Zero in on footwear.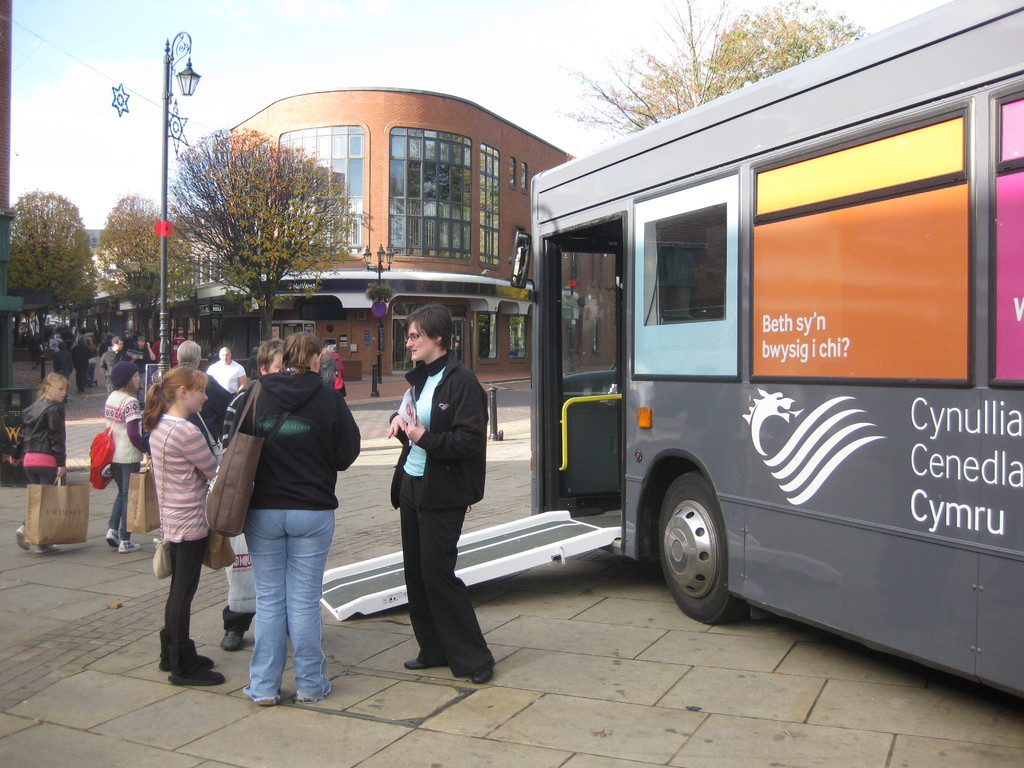
Zeroed in: 467 659 494 686.
